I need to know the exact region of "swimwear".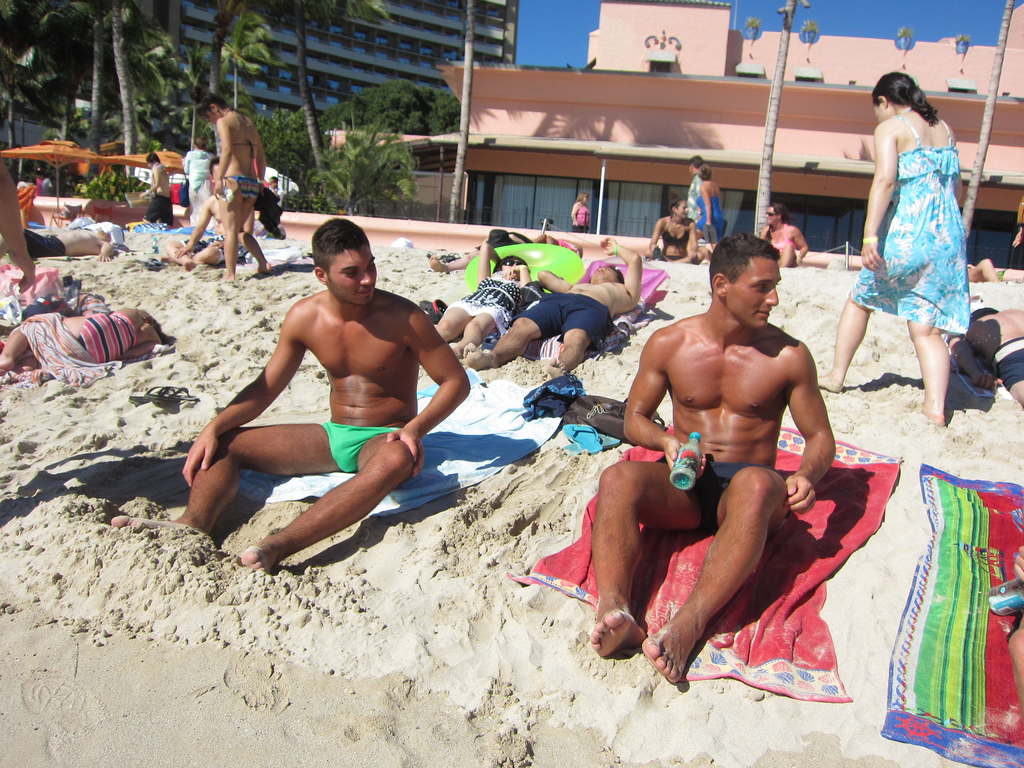
Region: detection(72, 311, 136, 362).
